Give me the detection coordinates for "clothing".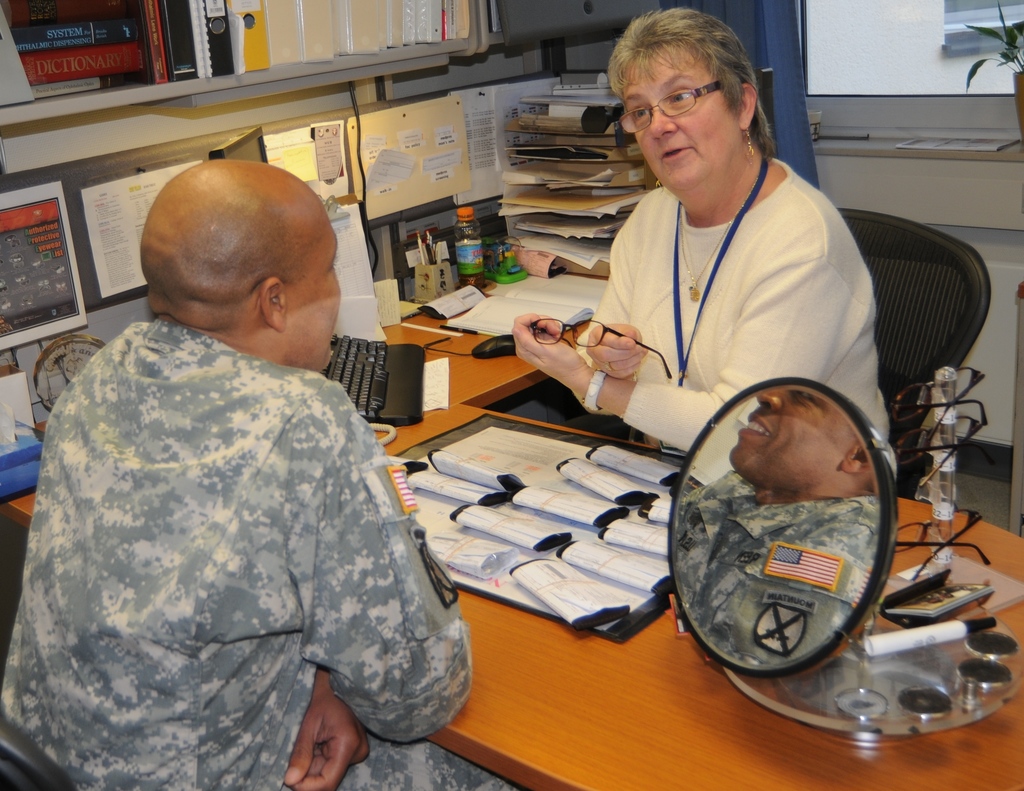
[x1=11, y1=241, x2=450, y2=774].
